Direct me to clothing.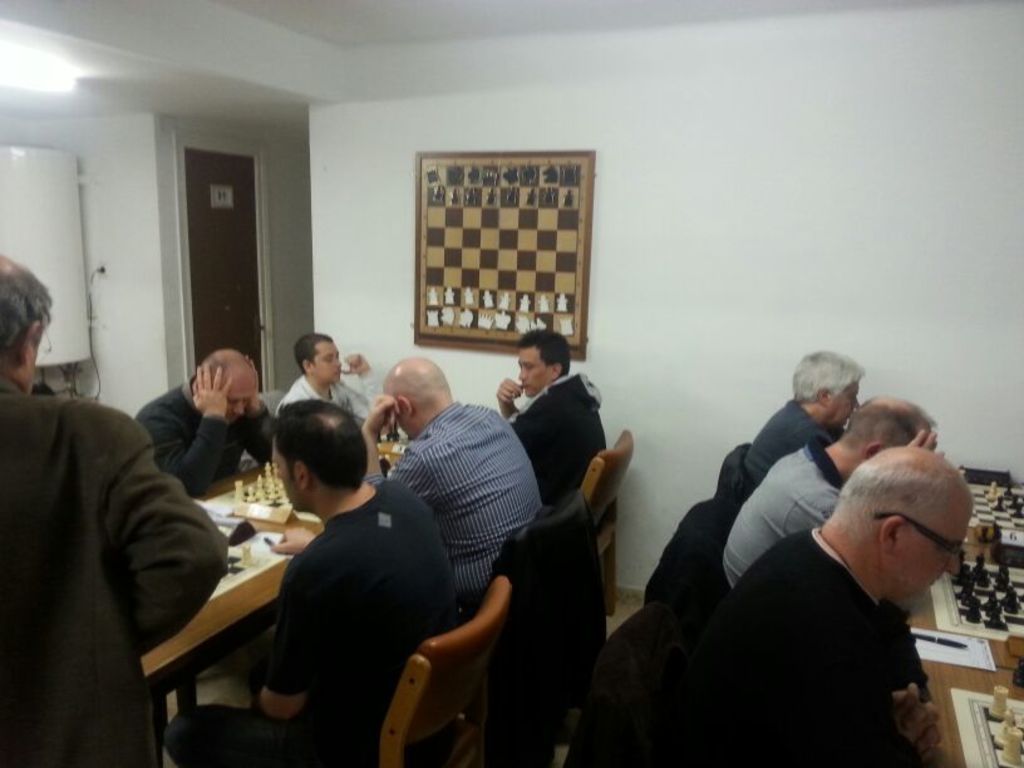
Direction: <region>654, 545, 935, 767</region>.
